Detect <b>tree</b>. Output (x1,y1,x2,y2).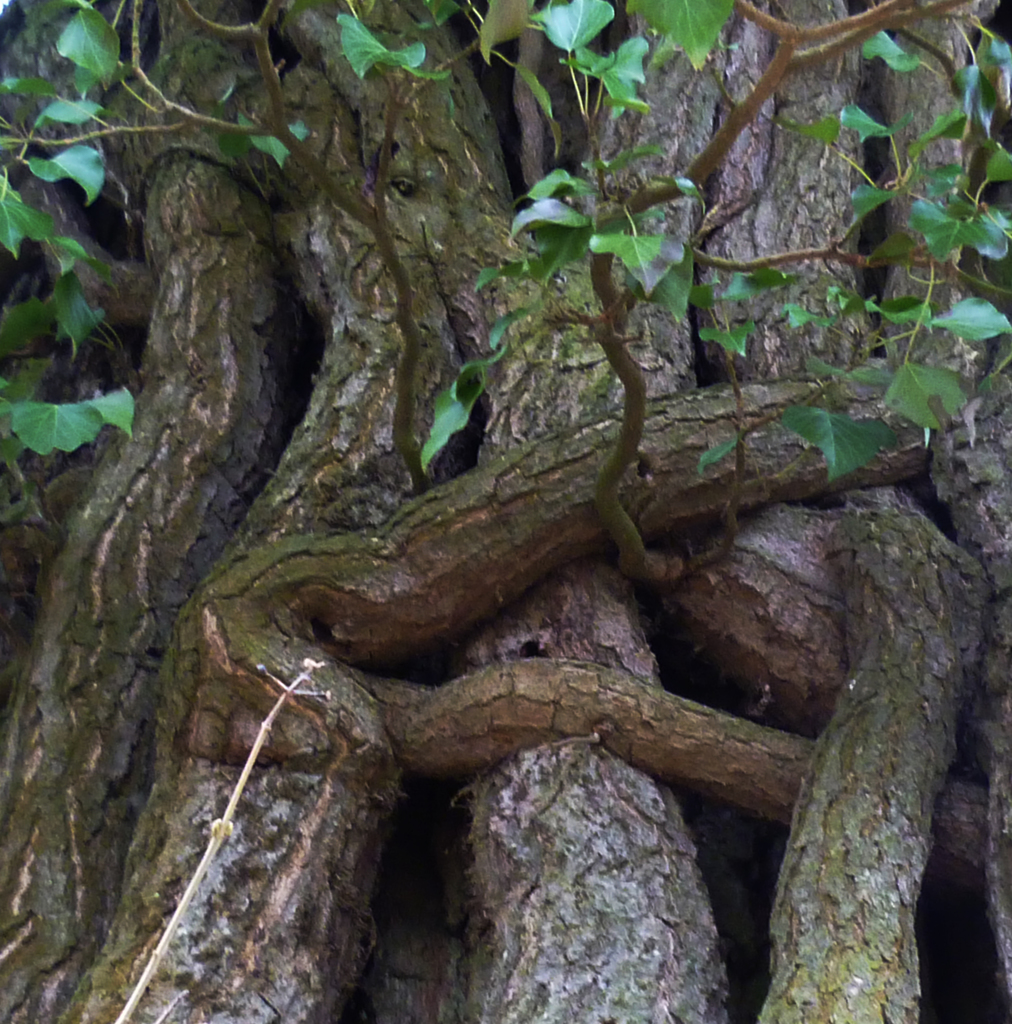
(0,0,1011,985).
